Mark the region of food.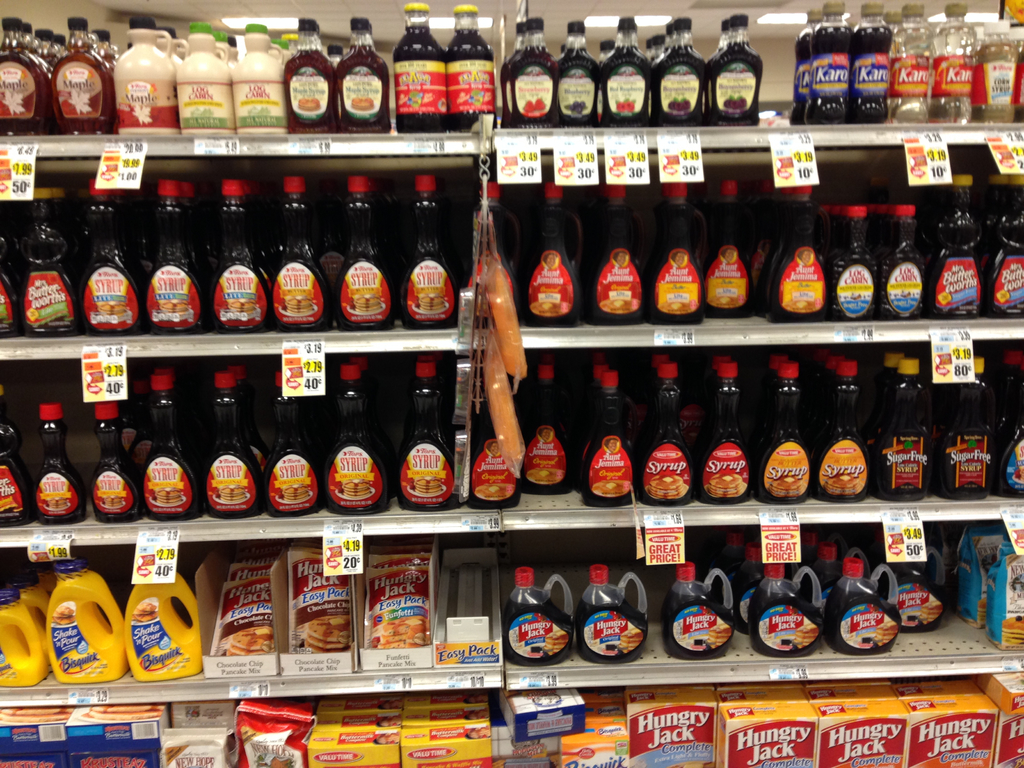
Region: locate(596, 479, 623, 495).
